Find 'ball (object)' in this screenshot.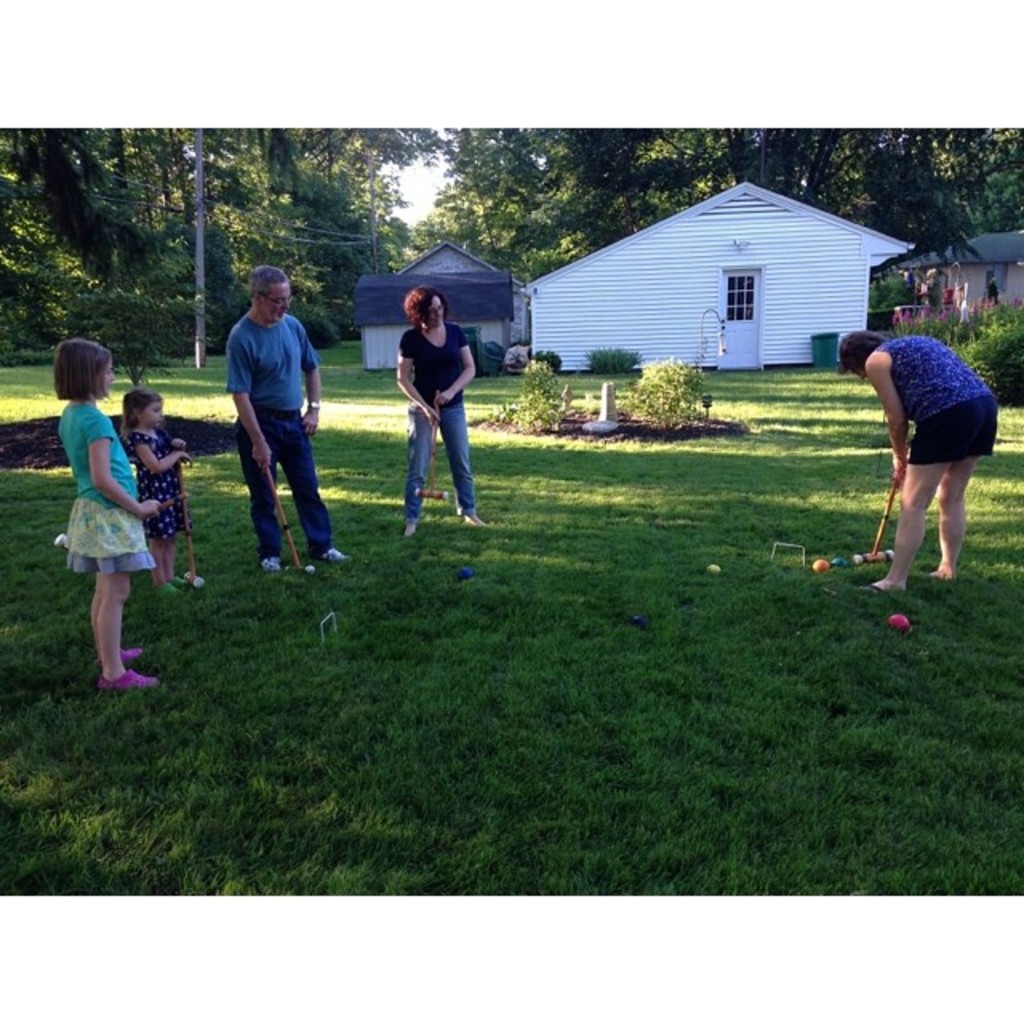
The bounding box for 'ball (object)' is bbox(813, 557, 826, 570).
